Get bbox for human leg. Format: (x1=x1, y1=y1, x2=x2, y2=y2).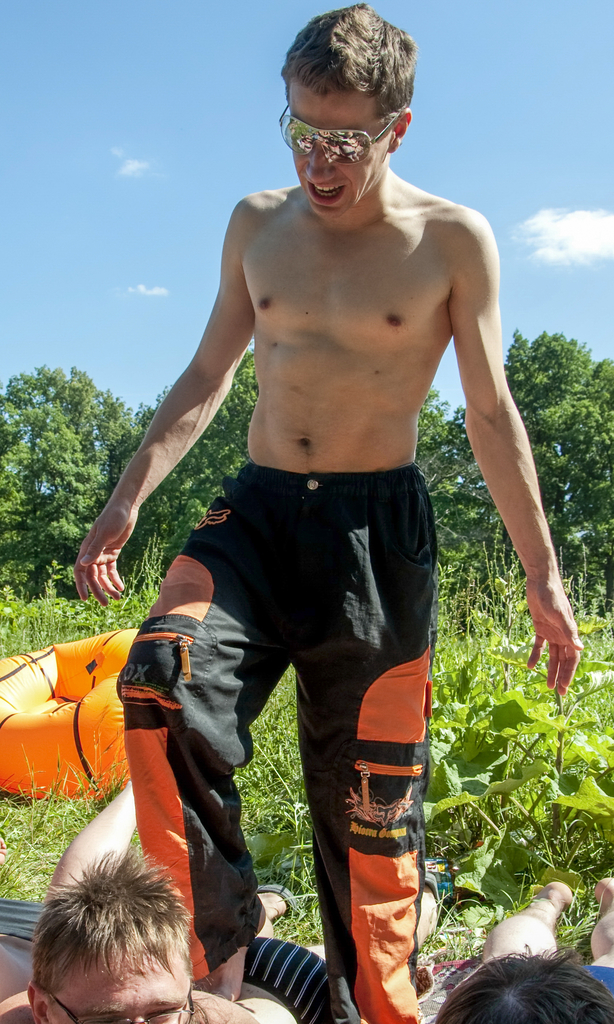
(x1=481, y1=879, x2=574, y2=956).
